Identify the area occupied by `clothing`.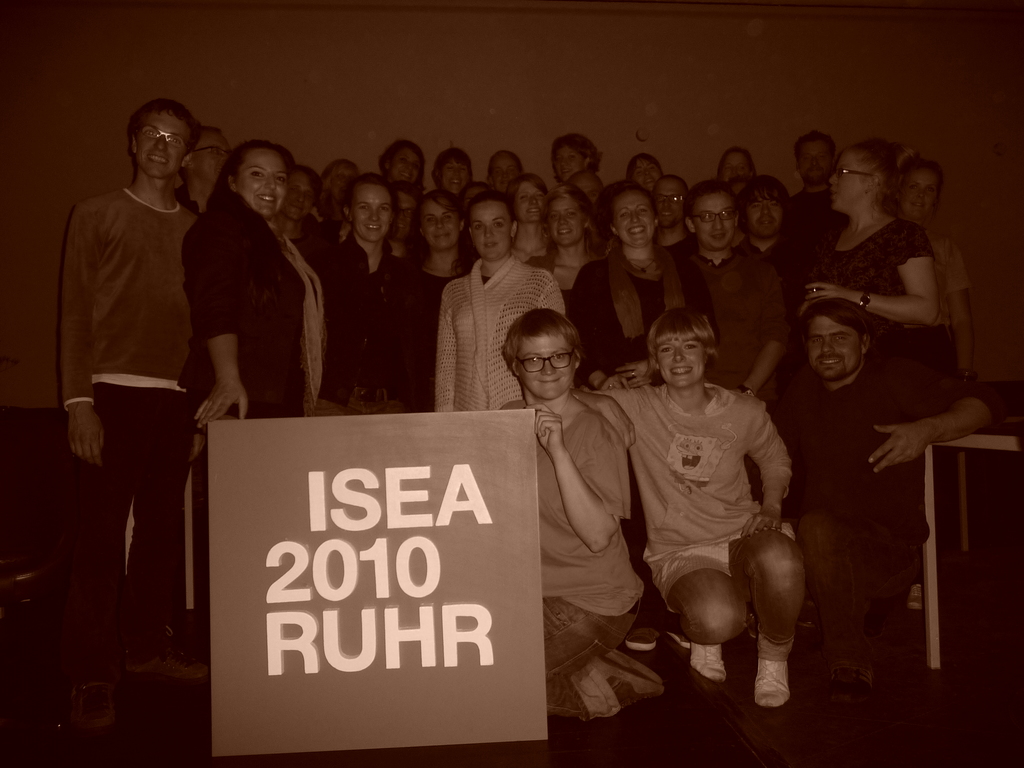
Area: BBox(406, 257, 477, 422).
